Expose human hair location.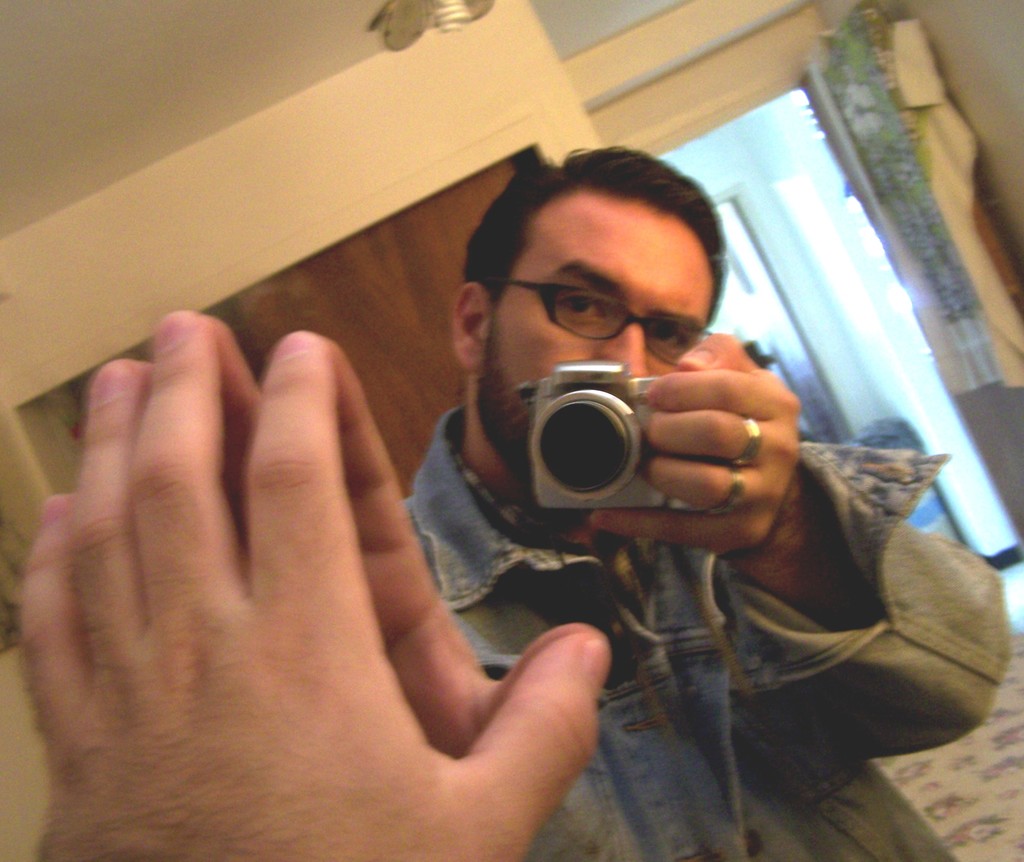
Exposed at pyautogui.locateOnScreen(457, 135, 725, 314).
